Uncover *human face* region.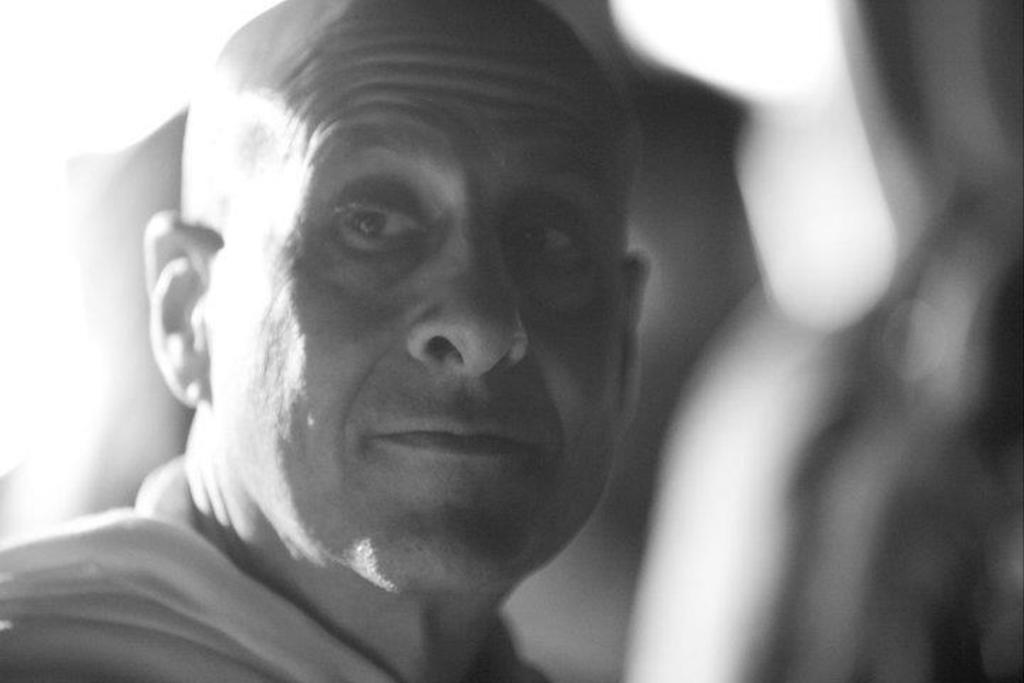
Uncovered: (195, 1, 619, 588).
